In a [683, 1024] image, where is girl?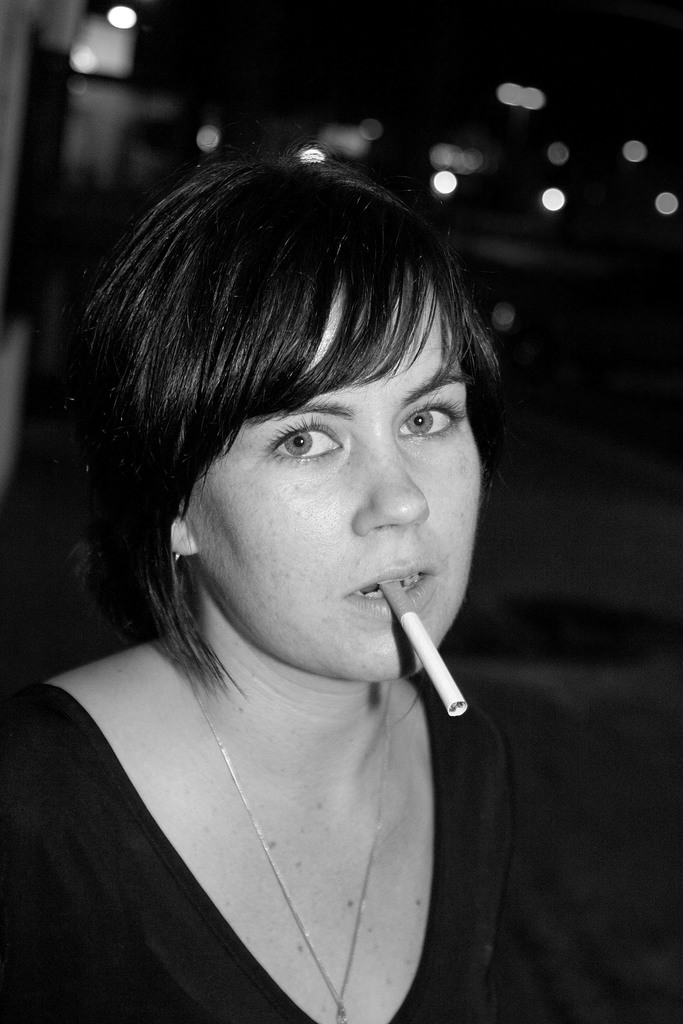
x1=3, y1=161, x2=669, y2=1023.
